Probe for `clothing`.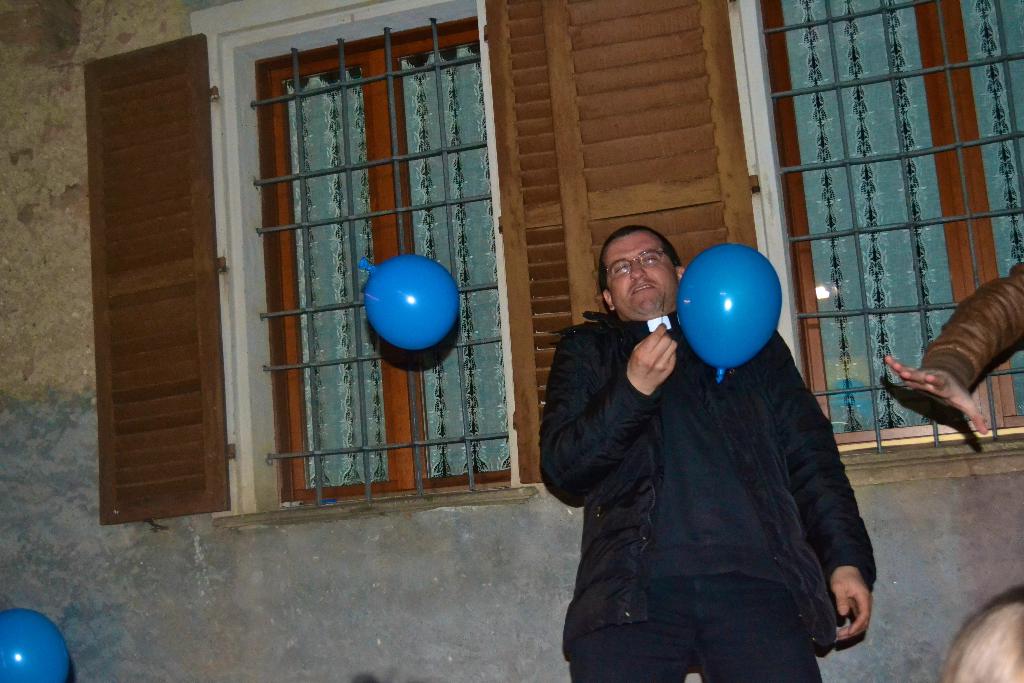
Probe result: [x1=923, y1=259, x2=1023, y2=395].
